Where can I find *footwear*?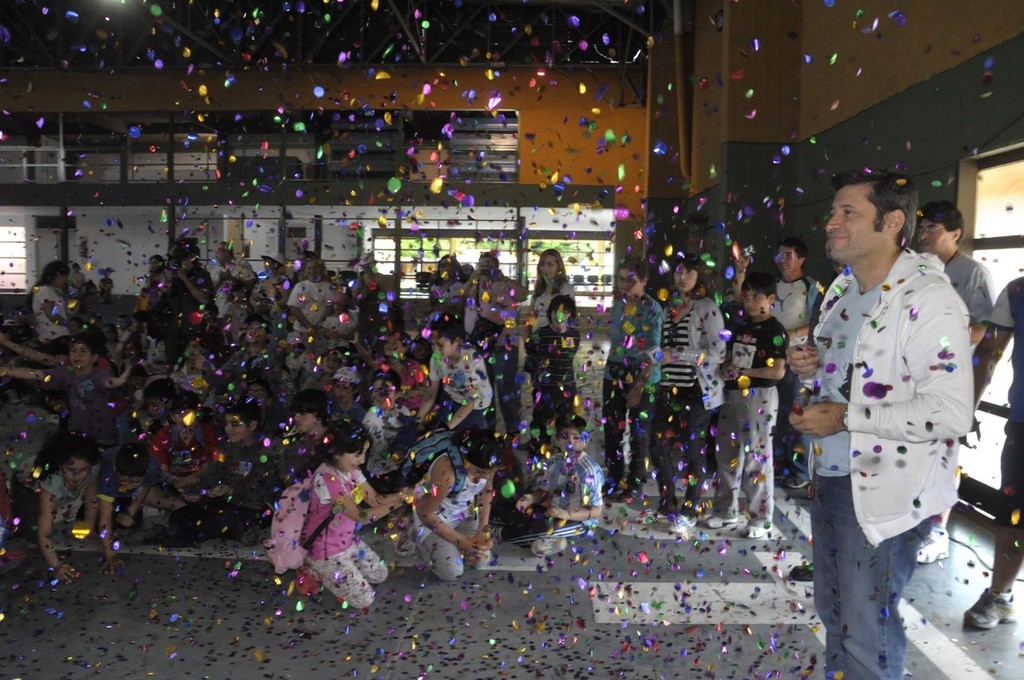
You can find it at pyautogui.locateOnScreen(527, 534, 568, 554).
